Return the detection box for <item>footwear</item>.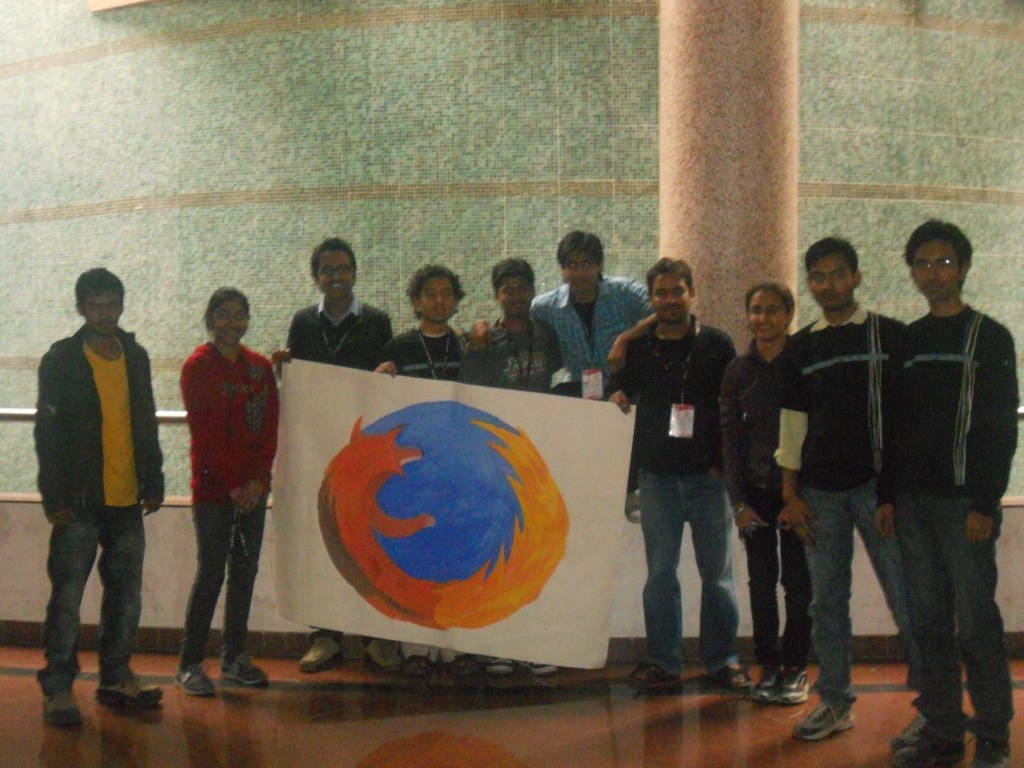
519 660 554 679.
